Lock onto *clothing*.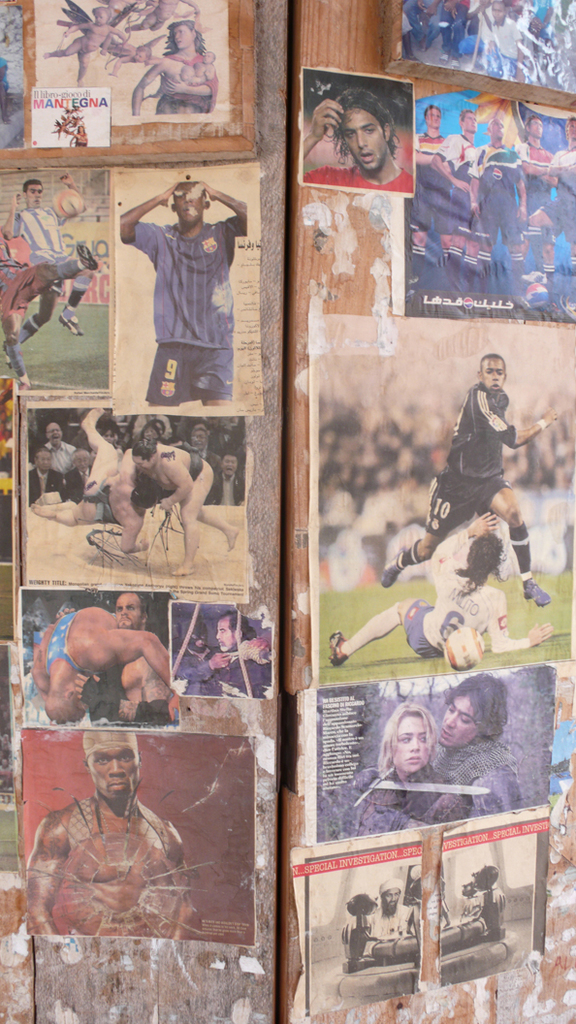
Locked: 440 125 477 226.
